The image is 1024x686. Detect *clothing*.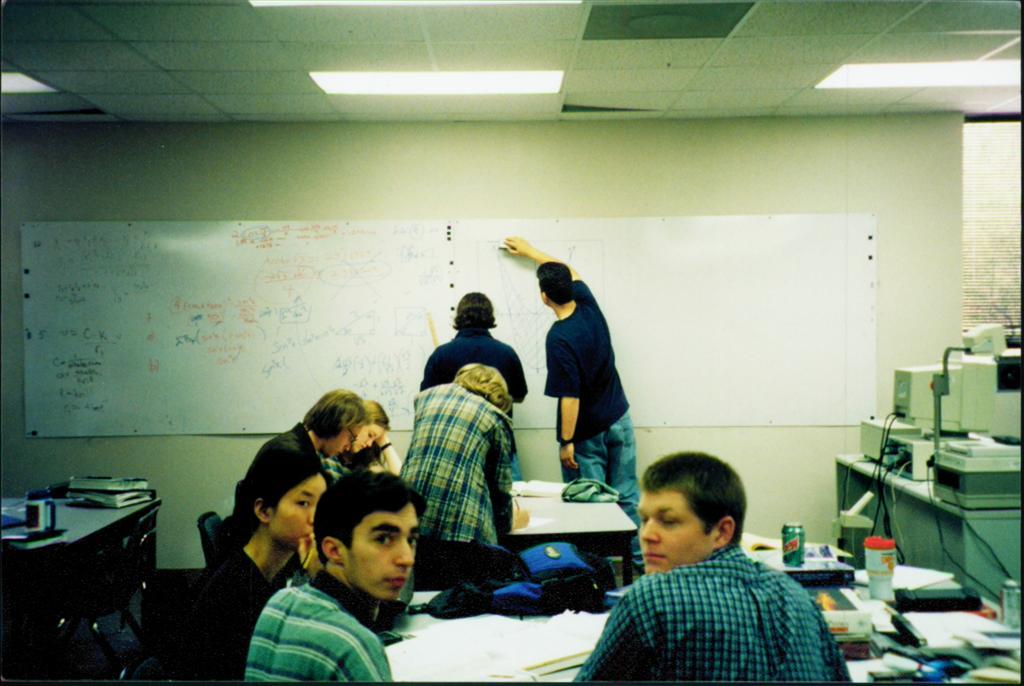
Detection: [left=241, top=416, right=319, bottom=492].
